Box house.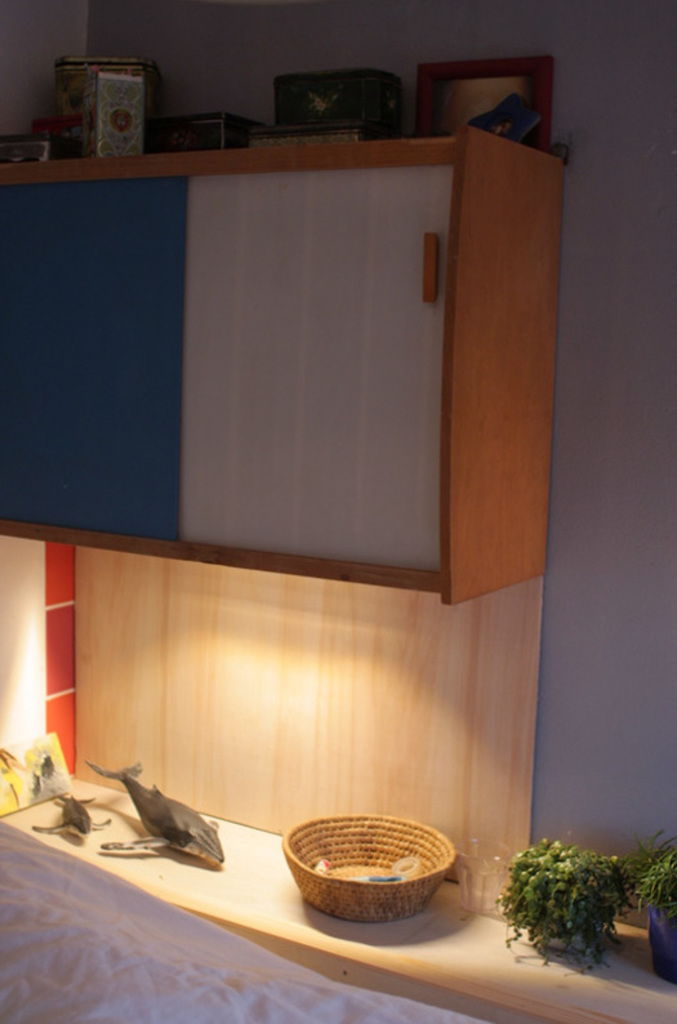
l=0, t=0, r=676, b=1023.
